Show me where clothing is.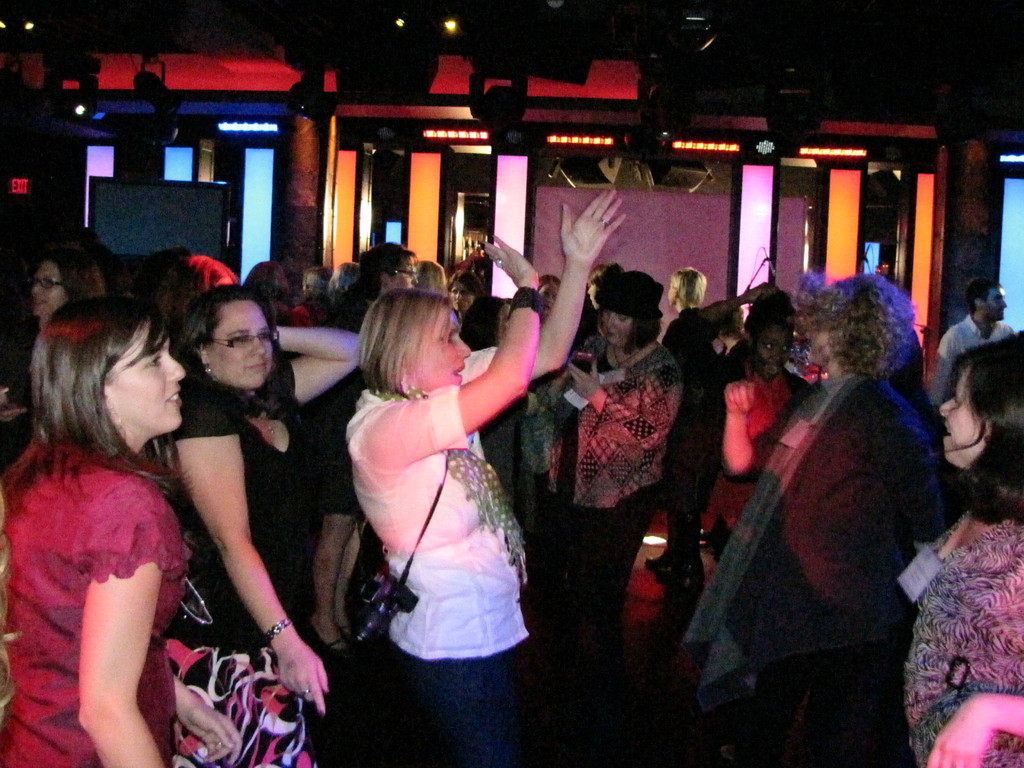
clothing is at [902, 524, 1023, 767].
